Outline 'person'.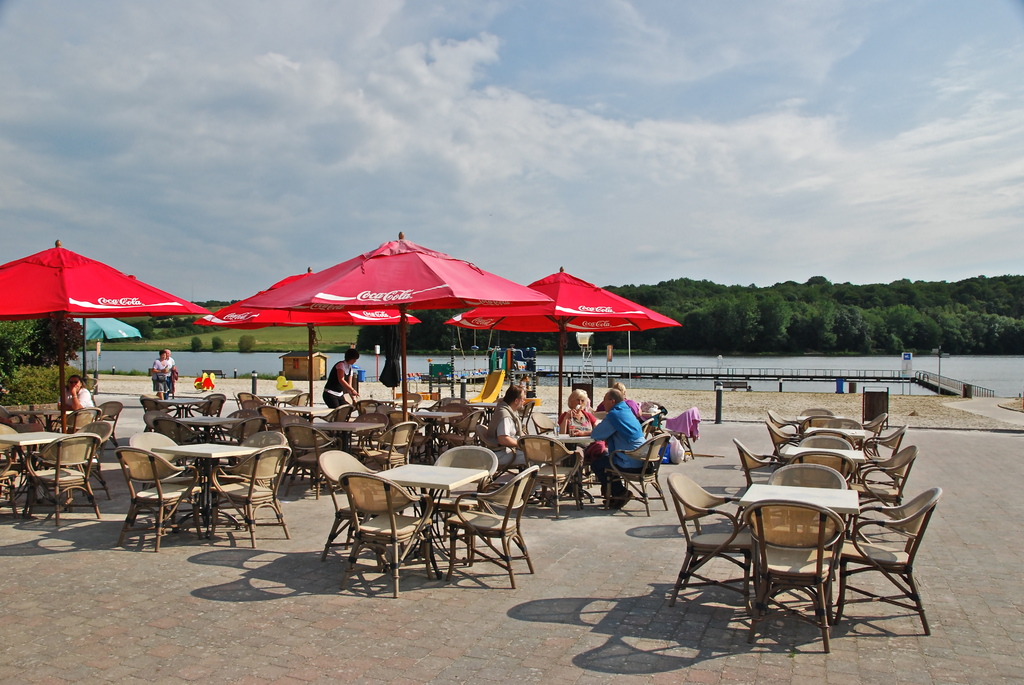
Outline: {"left": 323, "top": 350, "right": 364, "bottom": 441}.
